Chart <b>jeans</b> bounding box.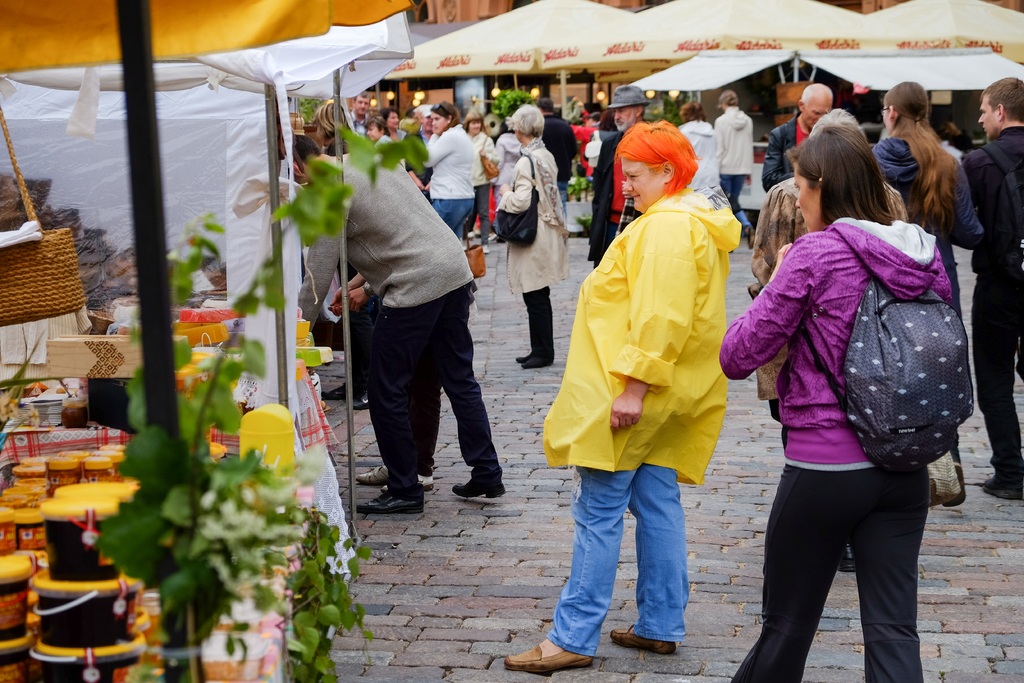
Charted: crop(739, 468, 932, 682).
